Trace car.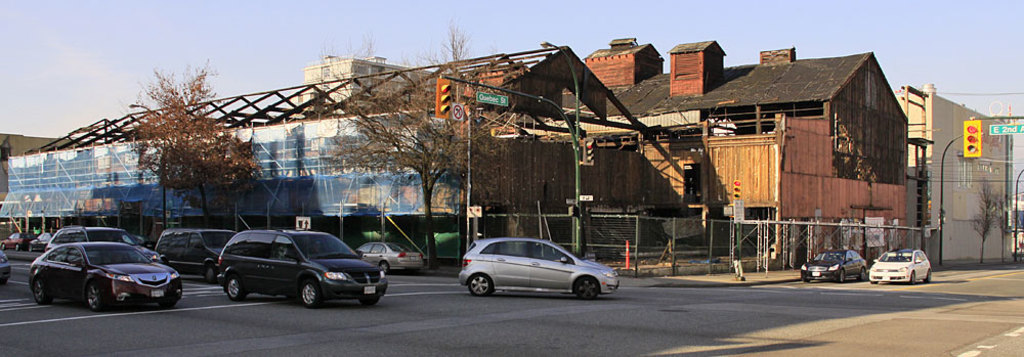
Traced to Rect(45, 226, 144, 250).
